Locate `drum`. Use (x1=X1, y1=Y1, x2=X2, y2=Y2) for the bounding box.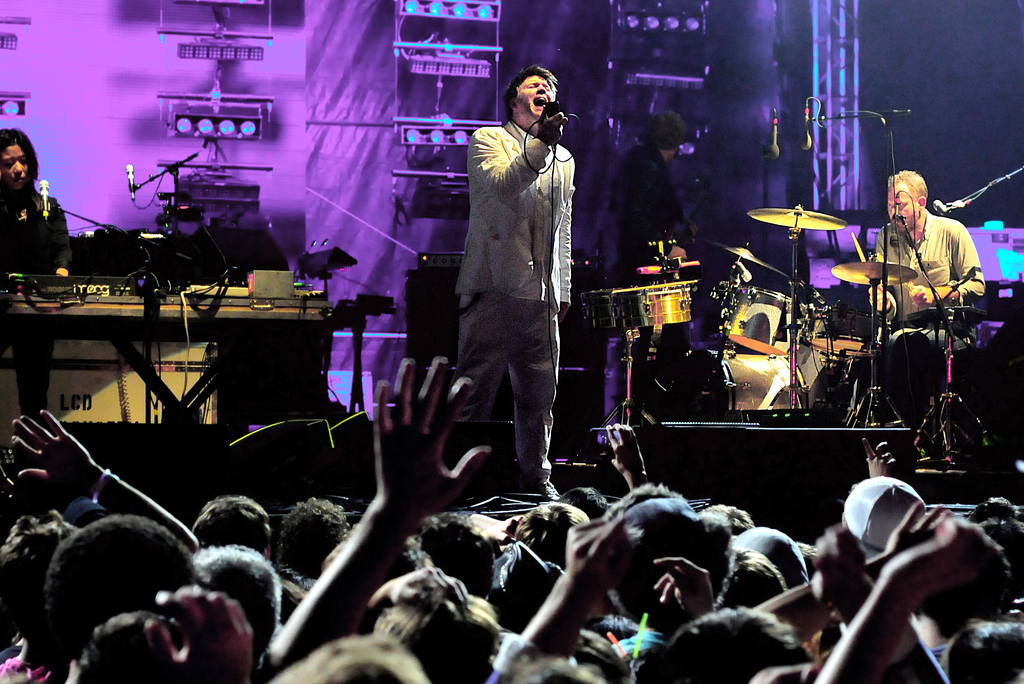
(x1=728, y1=286, x2=809, y2=355).
